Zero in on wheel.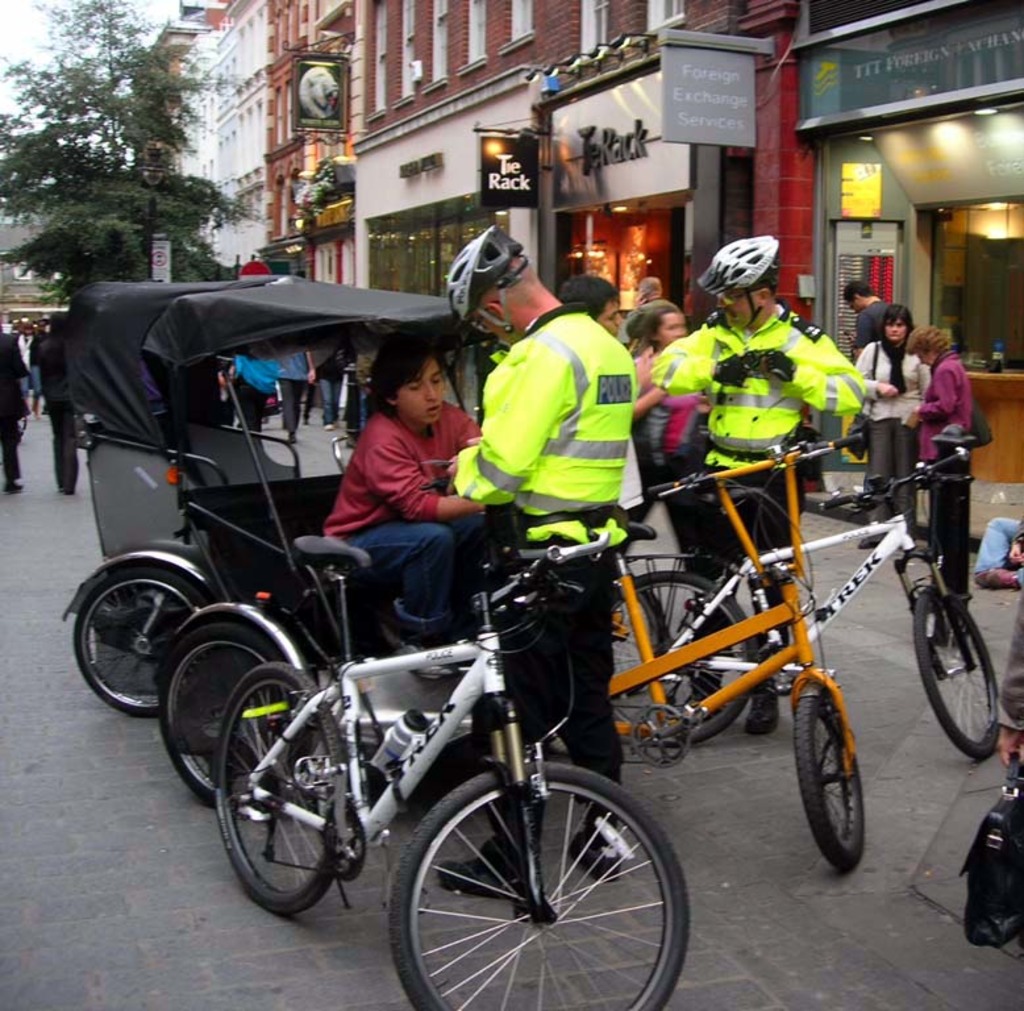
Zeroed in: 909:586:1004:765.
